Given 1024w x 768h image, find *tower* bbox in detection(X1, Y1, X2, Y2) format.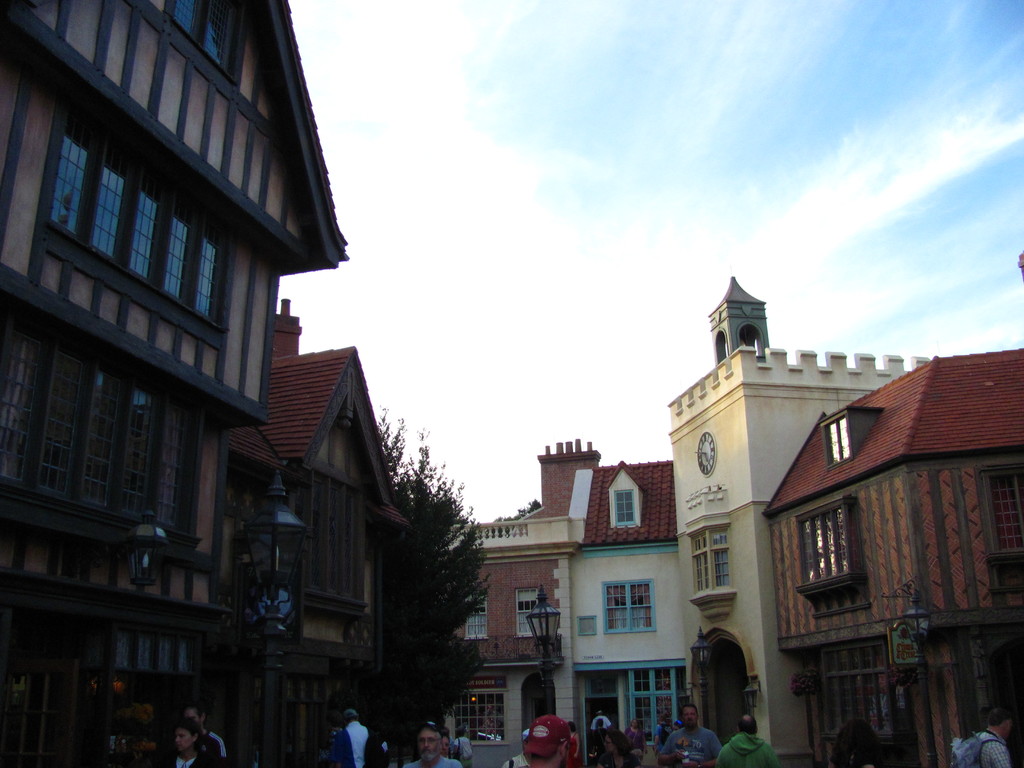
detection(678, 290, 931, 761).
